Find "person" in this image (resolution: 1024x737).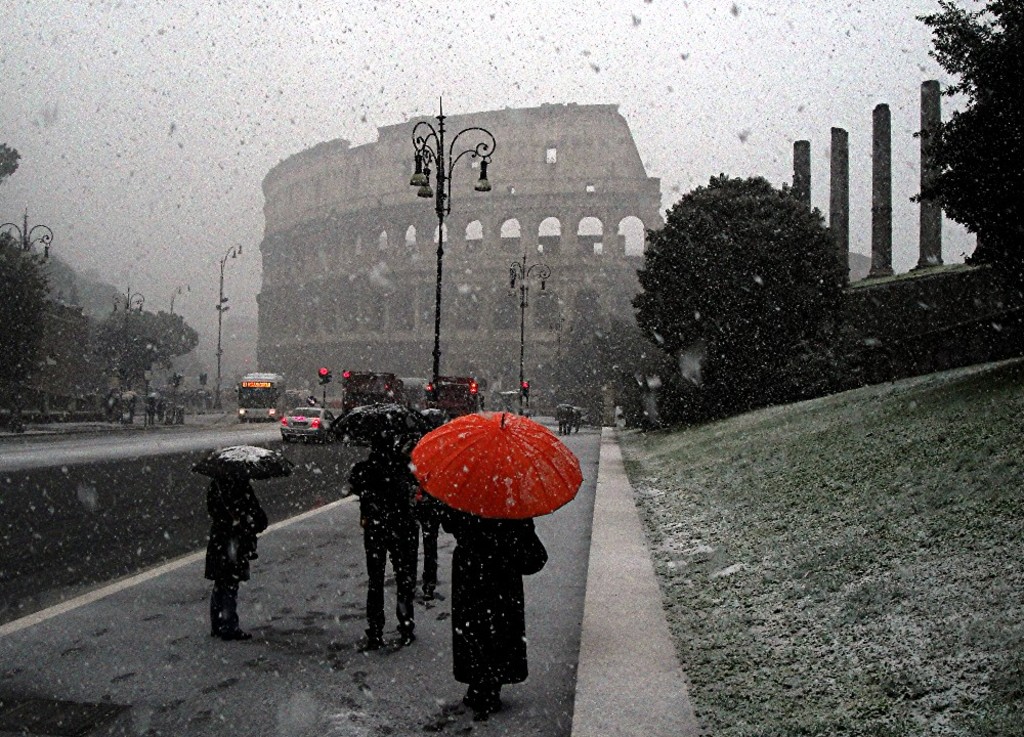
[555,404,566,435].
